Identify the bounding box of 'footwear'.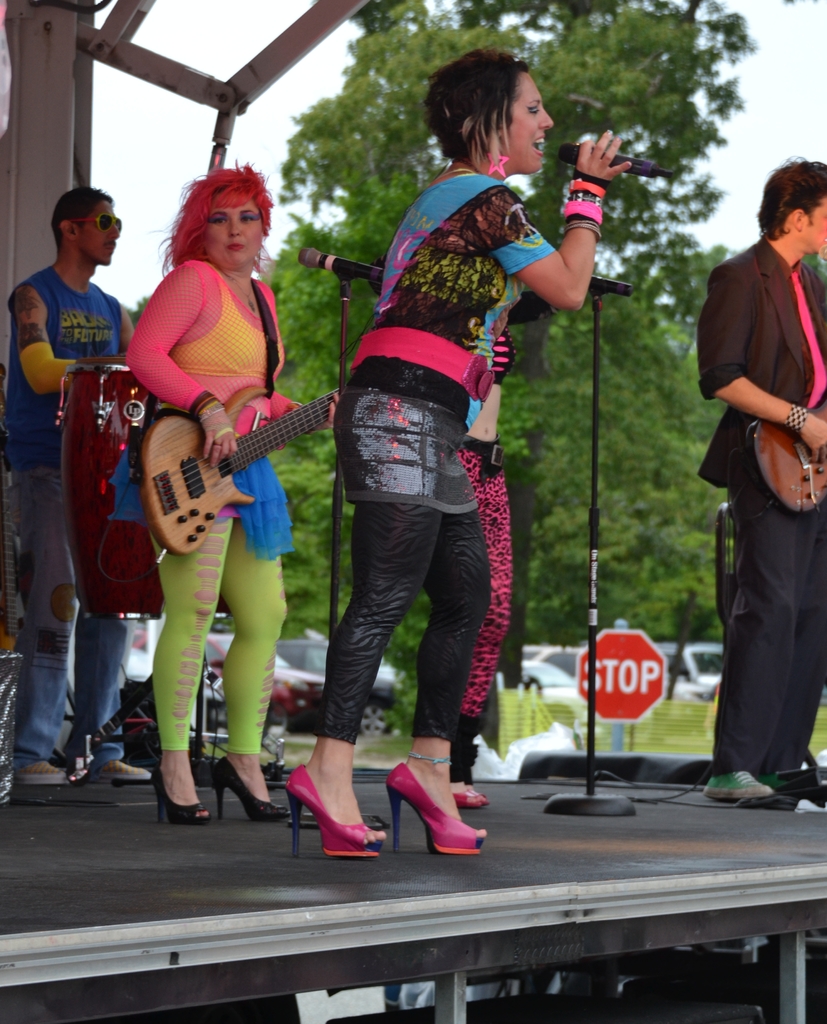
select_region(700, 762, 775, 808).
